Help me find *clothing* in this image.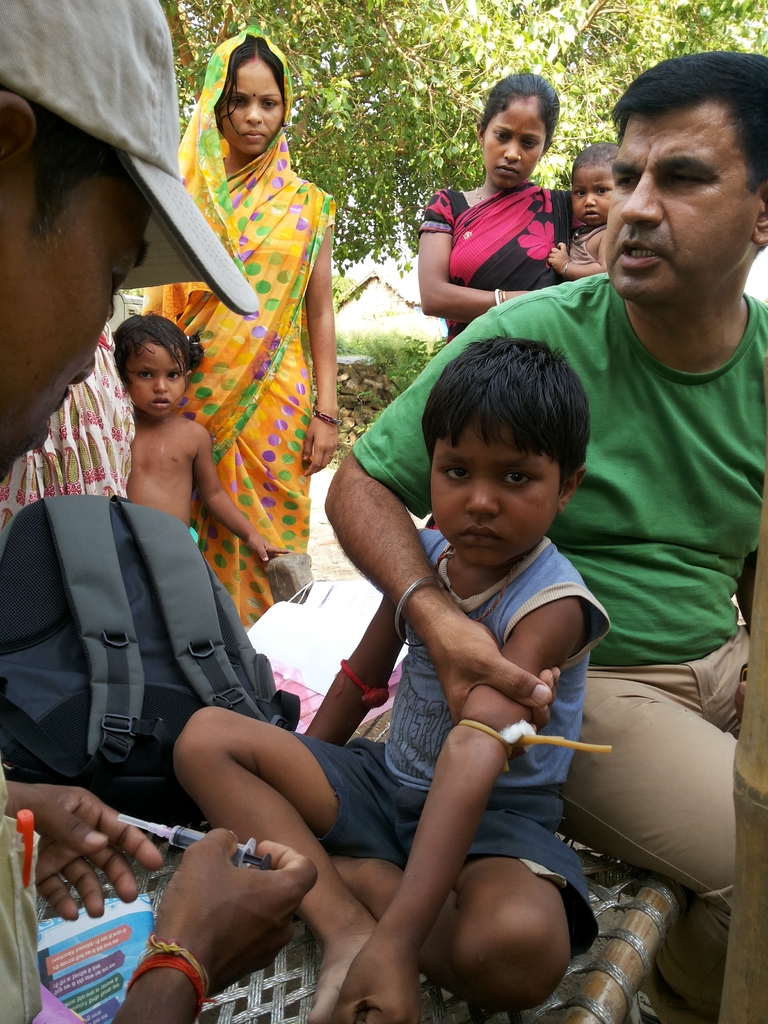
Found it: 411 185 579 344.
